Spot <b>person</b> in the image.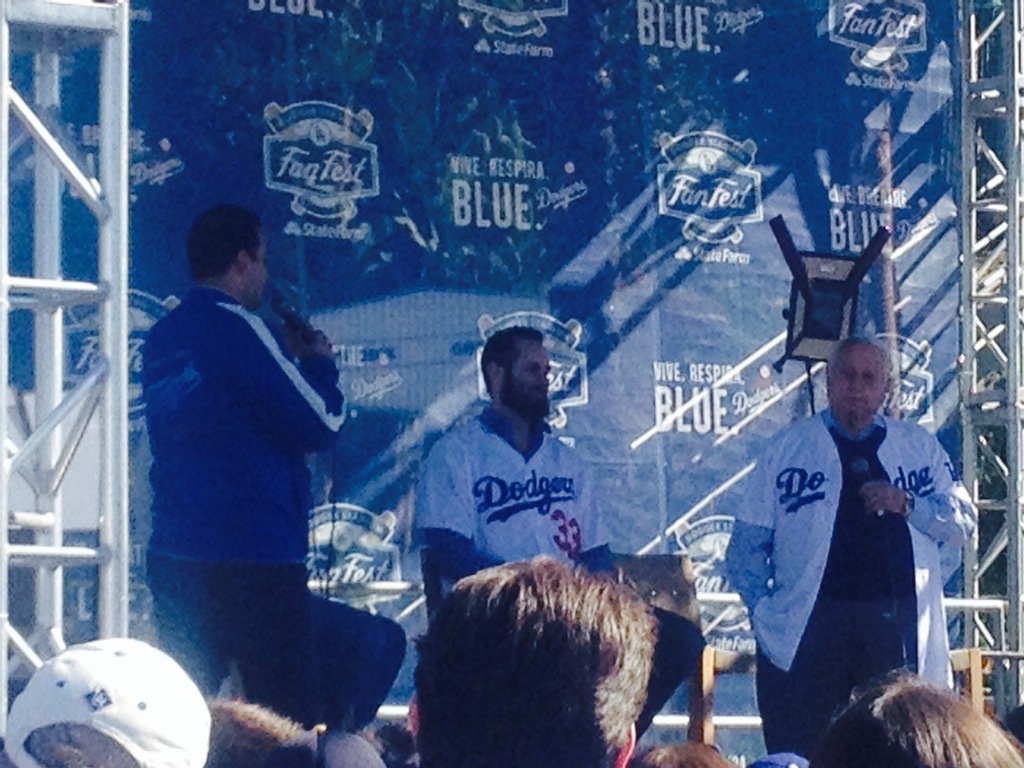
<b>person</b> found at select_region(145, 199, 410, 742).
